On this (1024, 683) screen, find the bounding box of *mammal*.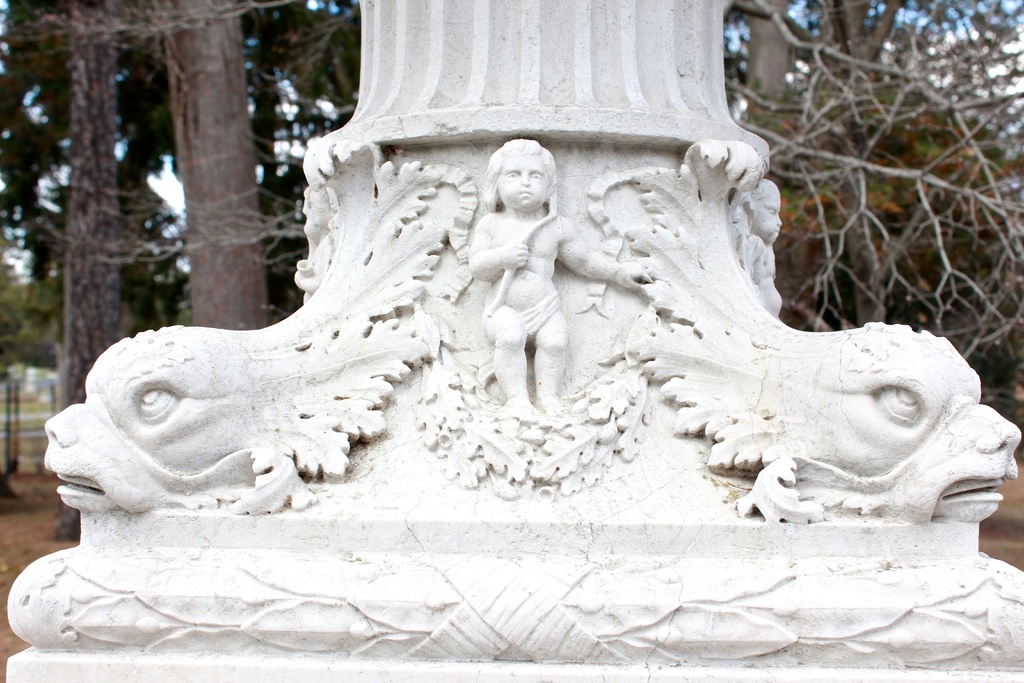
Bounding box: 744,181,785,315.
